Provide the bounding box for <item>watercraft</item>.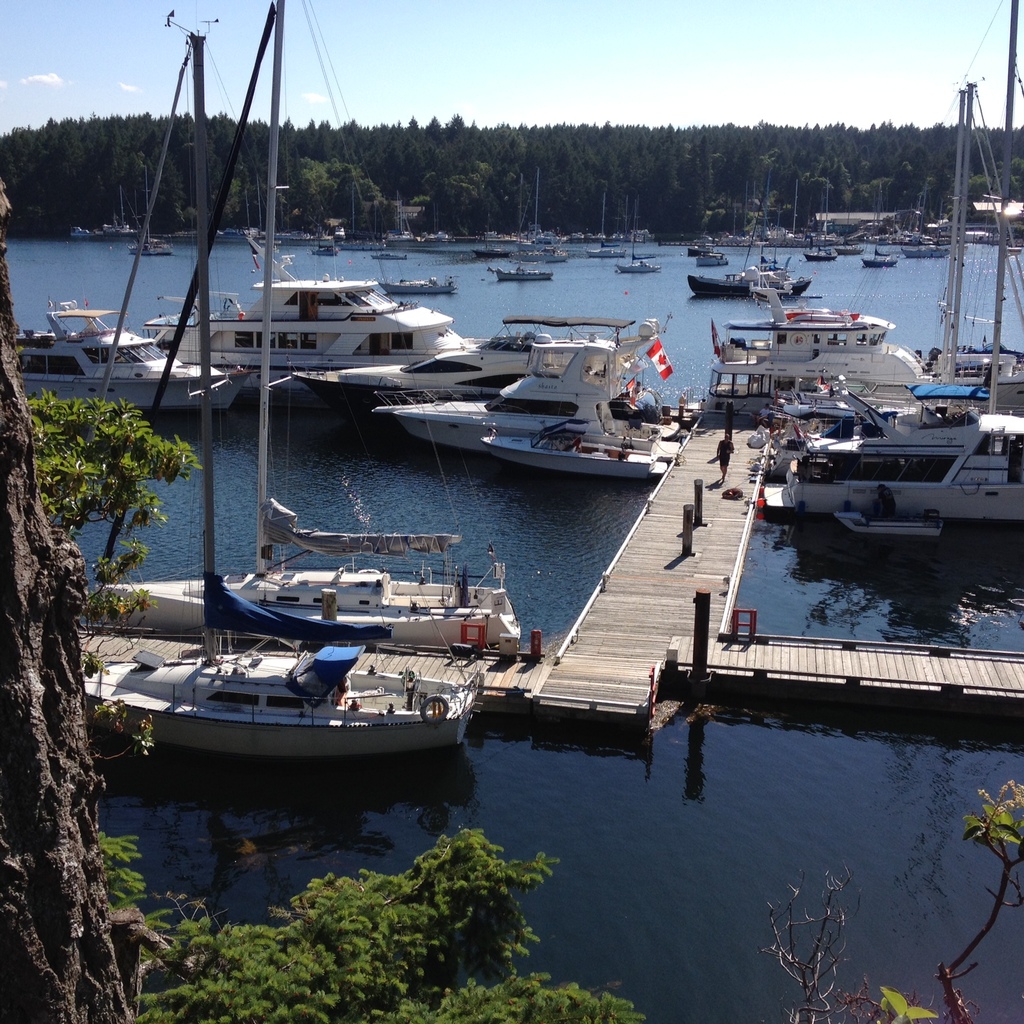
l=694, t=283, r=925, b=412.
